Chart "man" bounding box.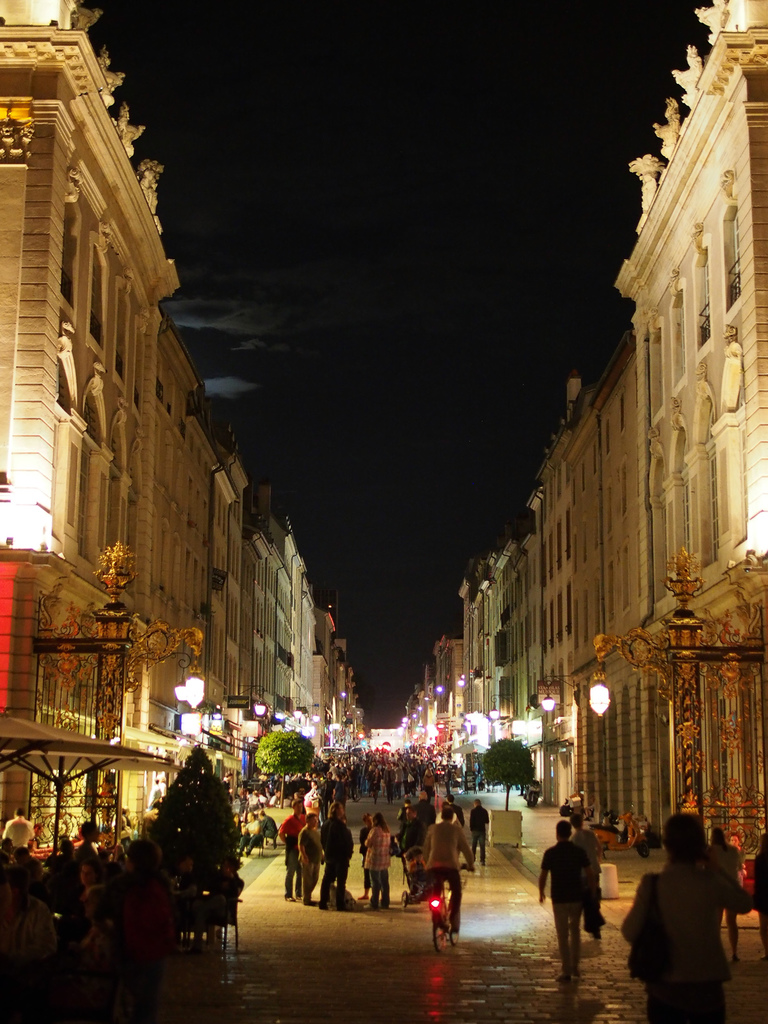
Charted: <region>469, 796, 490, 865</region>.
